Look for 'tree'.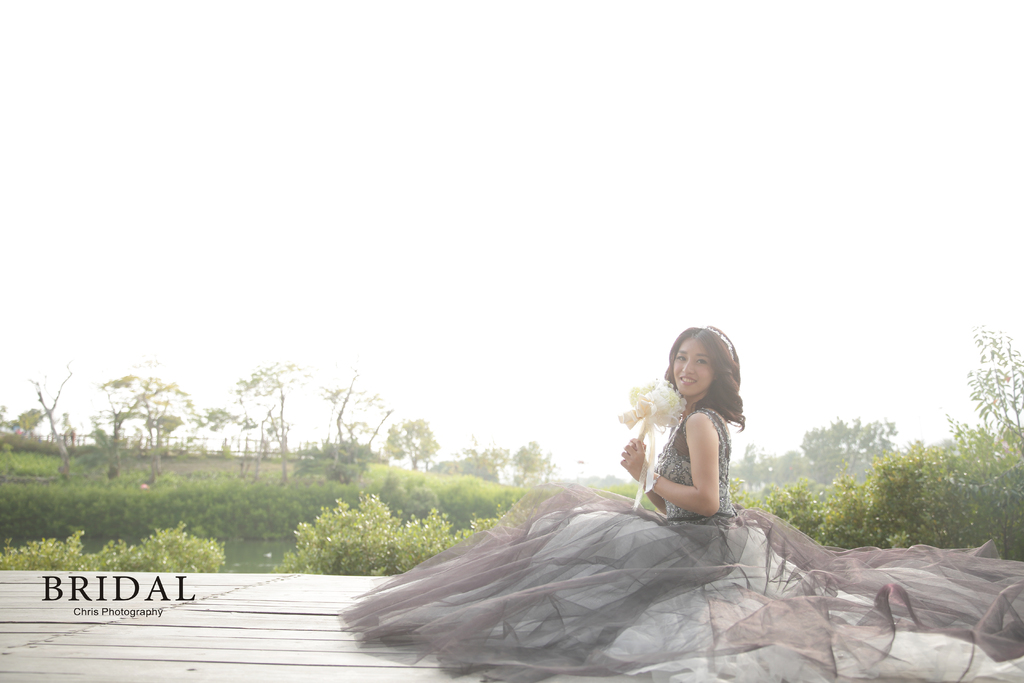
Found: x1=803, y1=409, x2=913, y2=504.
